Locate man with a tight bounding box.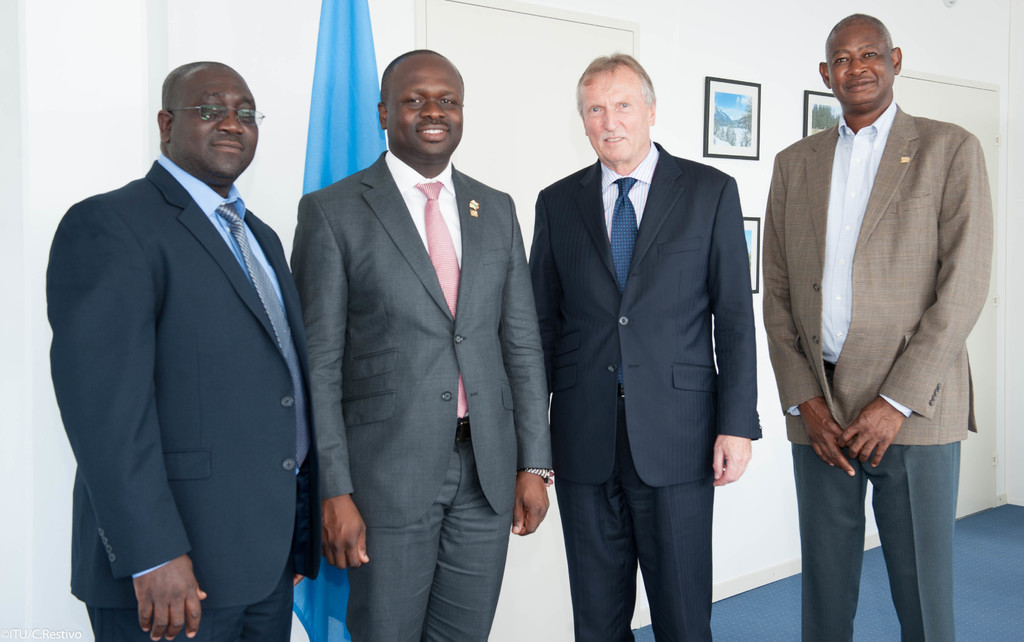
45 10 321 641.
